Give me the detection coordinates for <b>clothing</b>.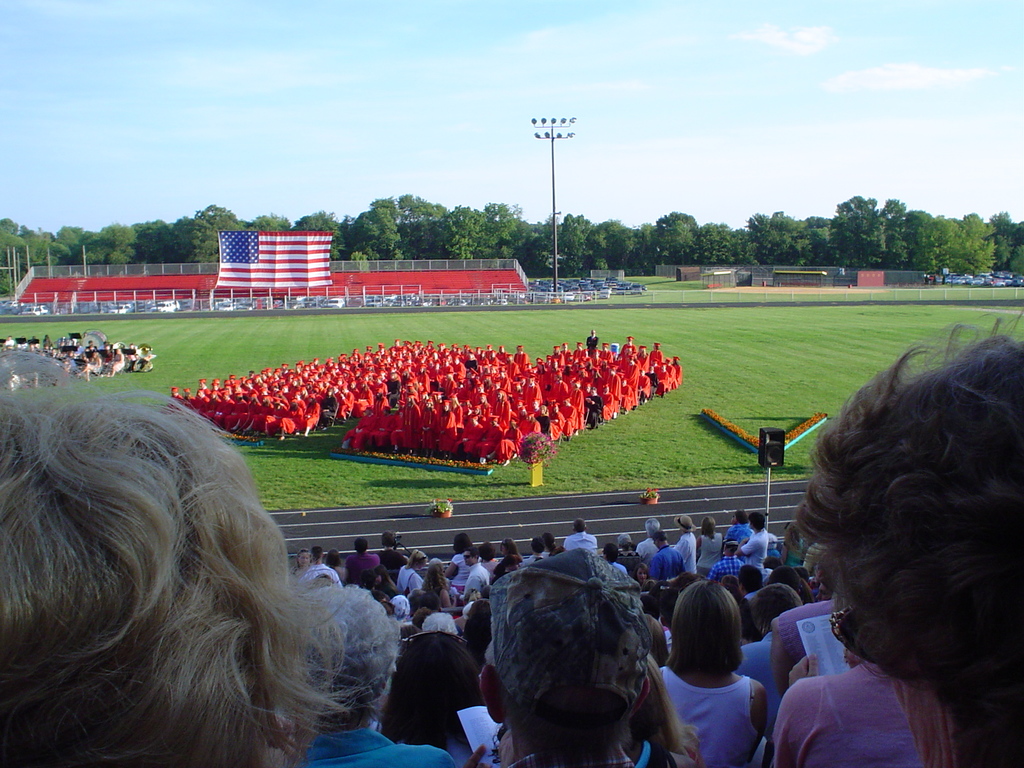
region(773, 666, 932, 767).
